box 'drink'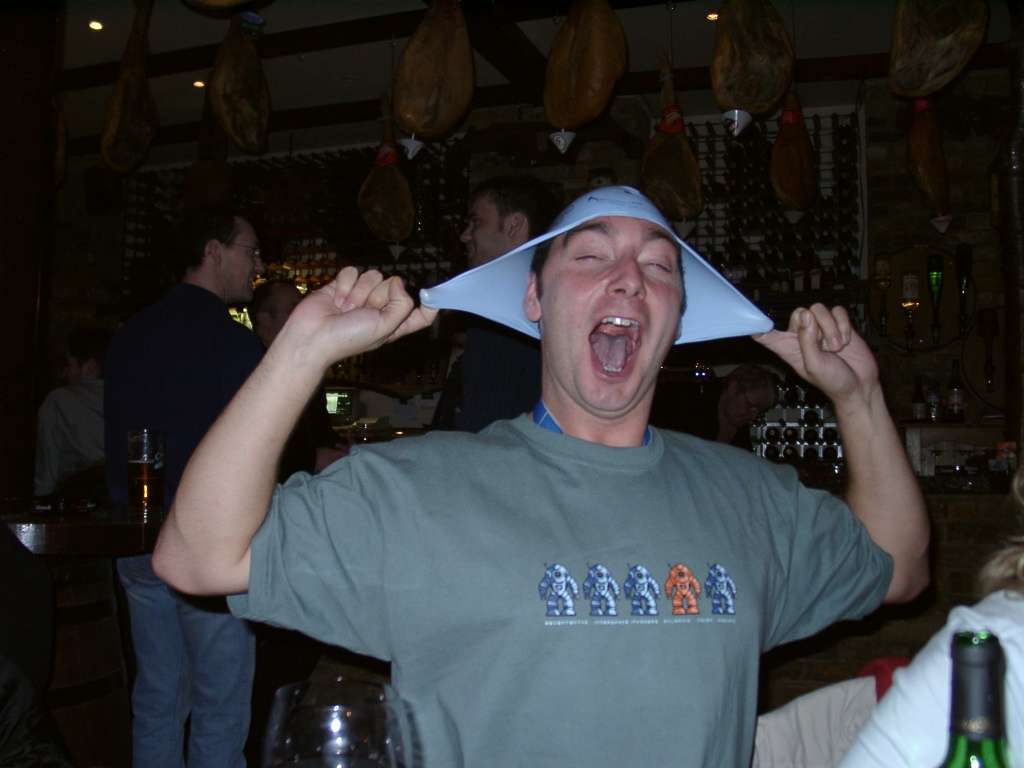
BBox(130, 461, 156, 480)
